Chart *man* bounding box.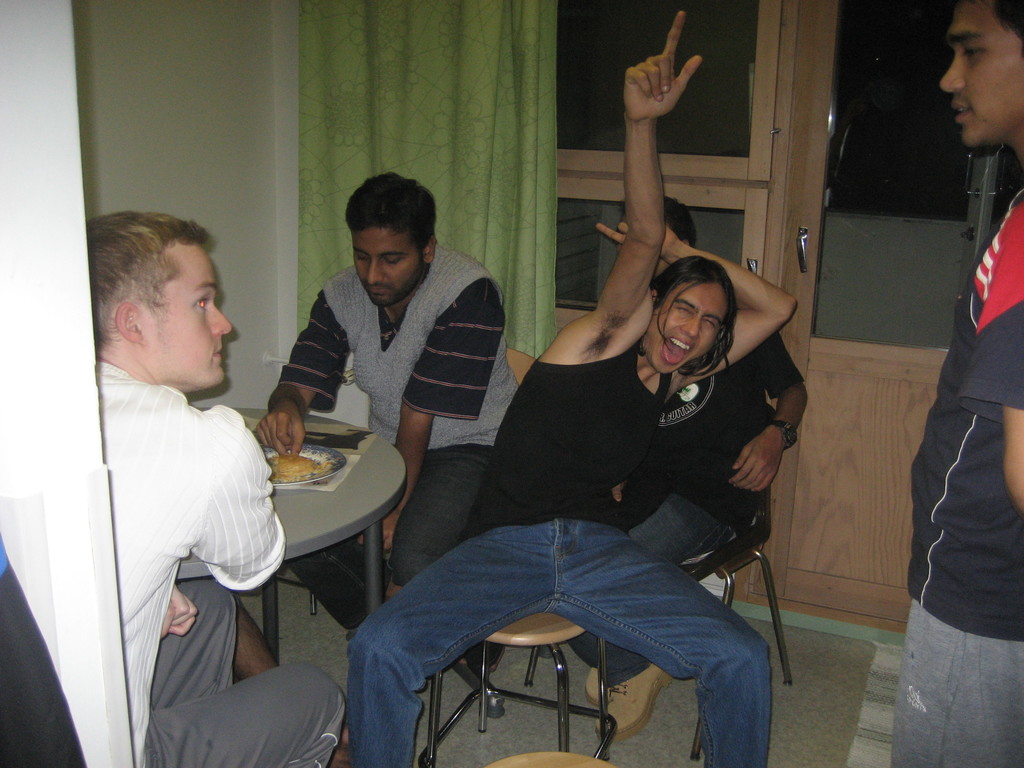
Charted: <box>257,171,518,643</box>.
